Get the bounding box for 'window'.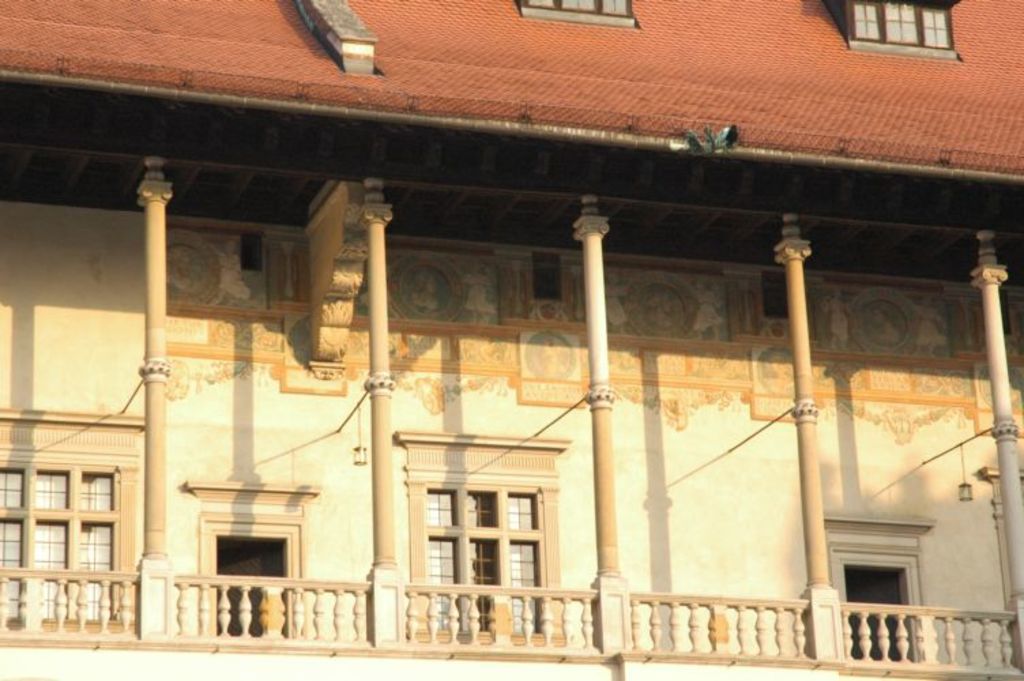
Rect(842, 0, 961, 60).
